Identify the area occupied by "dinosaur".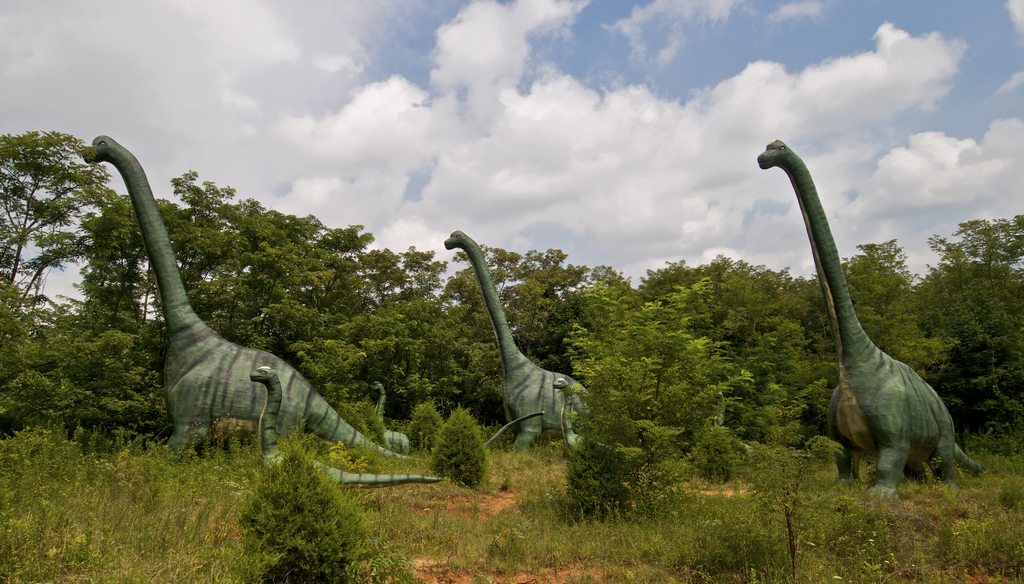
Area: box(252, 363, 444, 486).
